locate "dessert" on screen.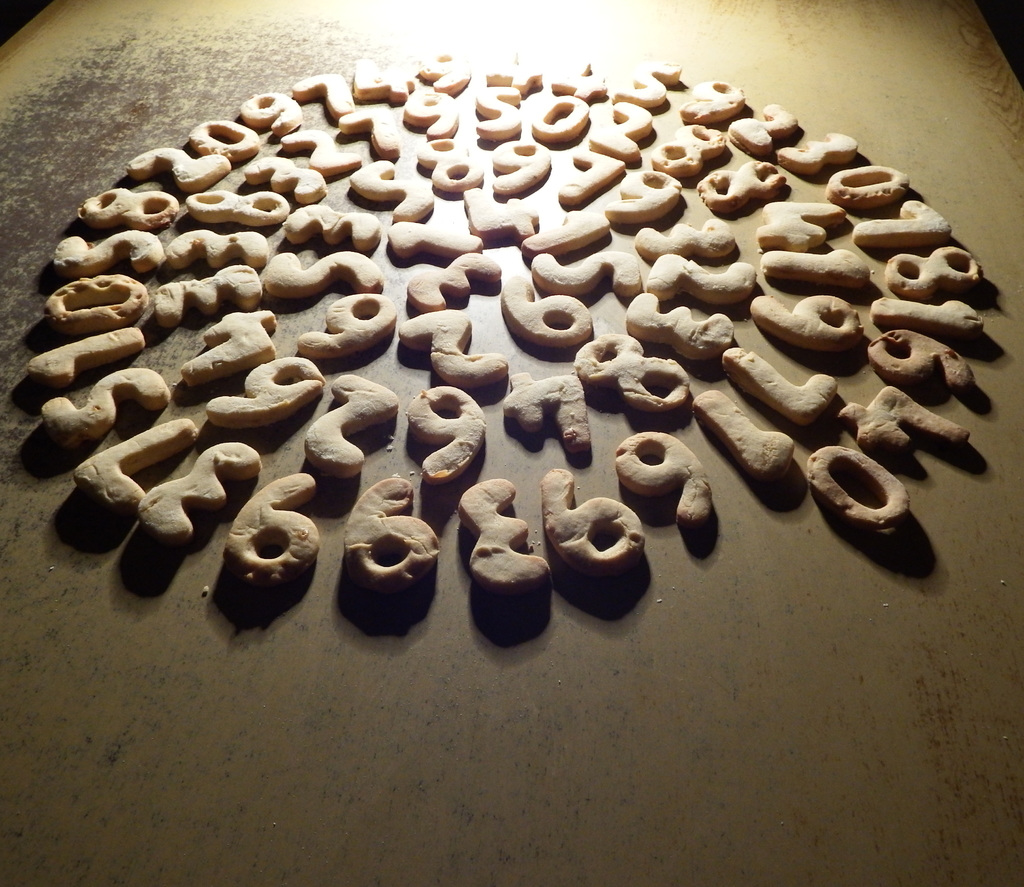
On screen at box(401, 309, 513, 391).
